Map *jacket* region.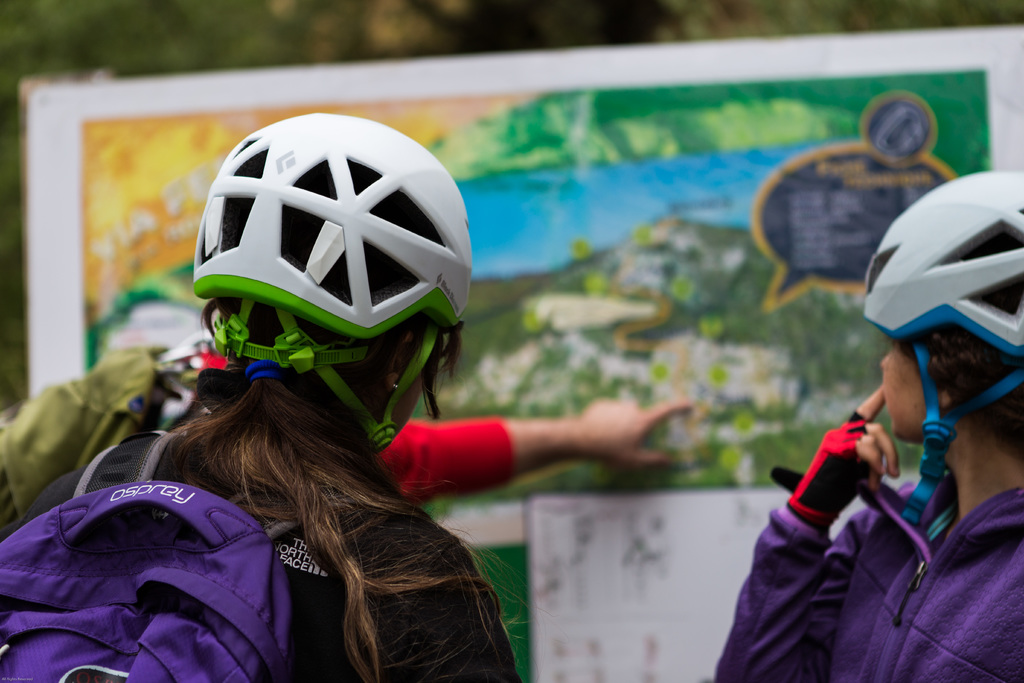
Mapped to pyautogui.locateOnScreen(703, 441, 1023, 682).
